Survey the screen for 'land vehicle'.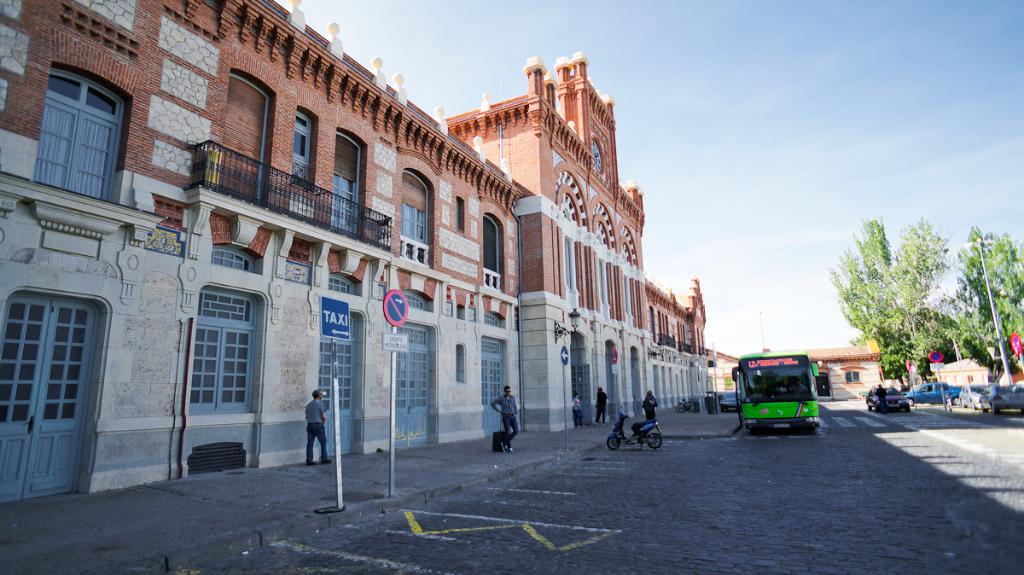
Survey found: {"x1": 864, "y1": 383, "x2": 910, "y2": 417}.
